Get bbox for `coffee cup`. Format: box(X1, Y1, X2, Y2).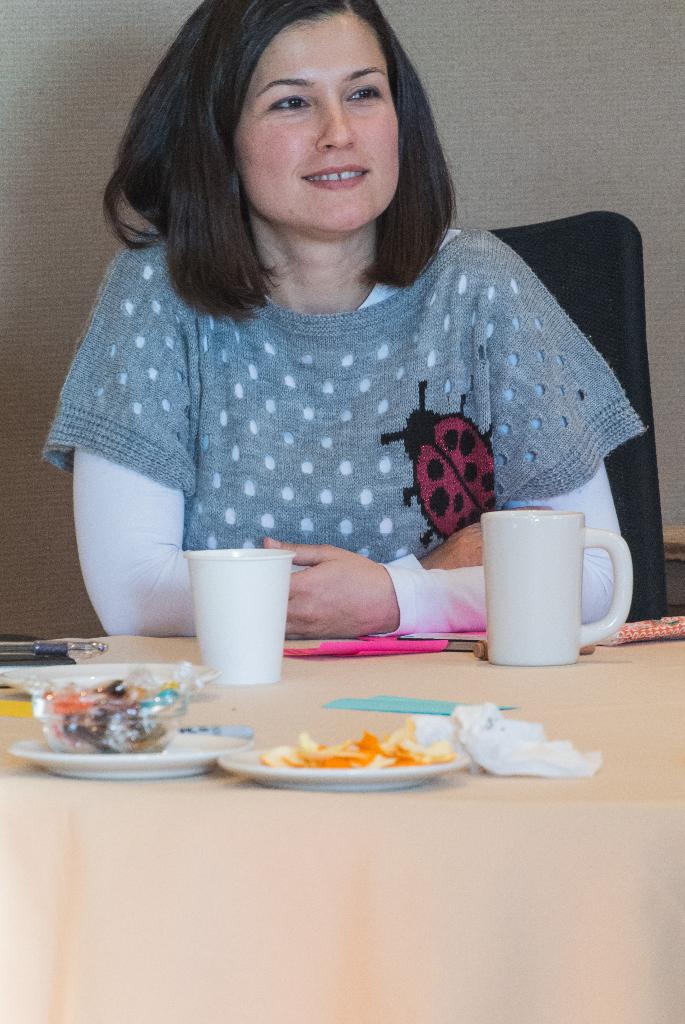
box(185, 540, 297, 685).
